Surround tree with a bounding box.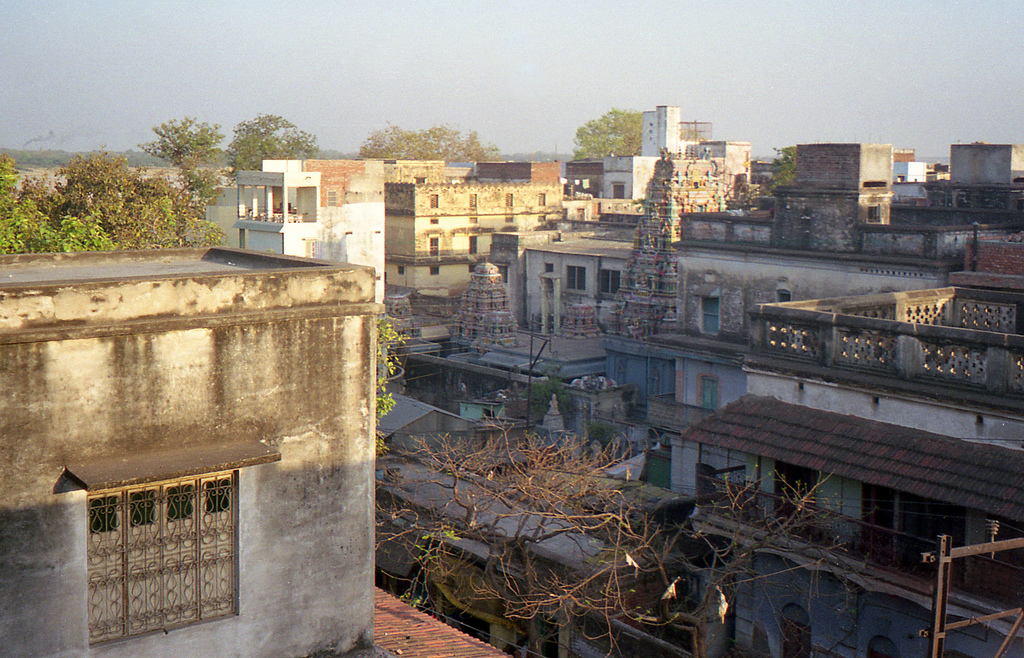
rect(0, 143, 221, 253).
